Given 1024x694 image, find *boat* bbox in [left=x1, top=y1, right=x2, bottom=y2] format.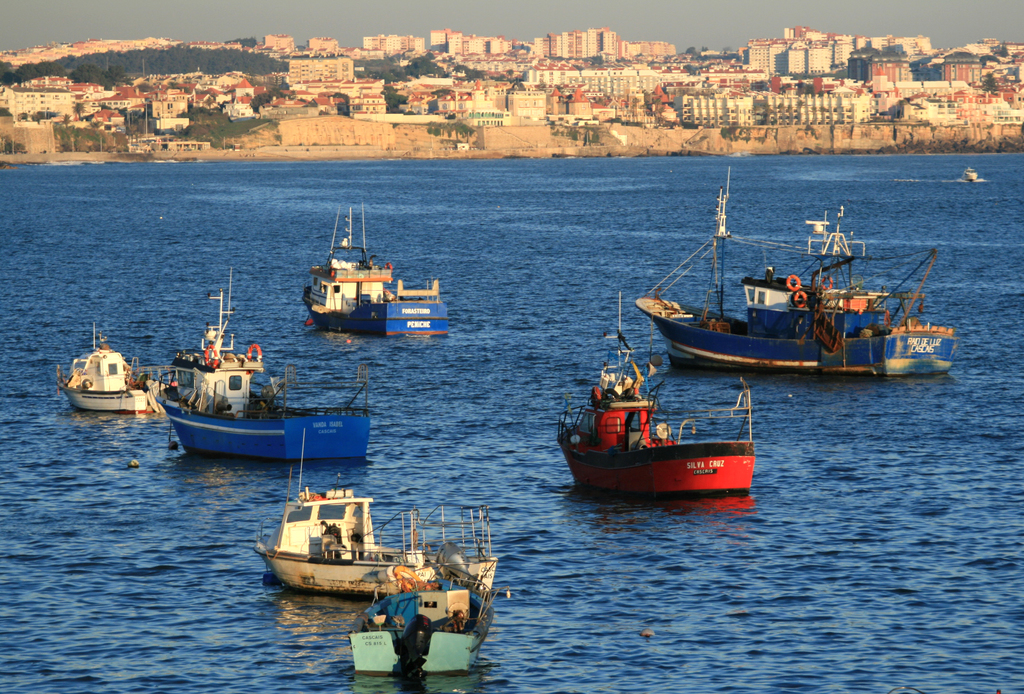
[left=301, top=200, right=451, bottom=338].
